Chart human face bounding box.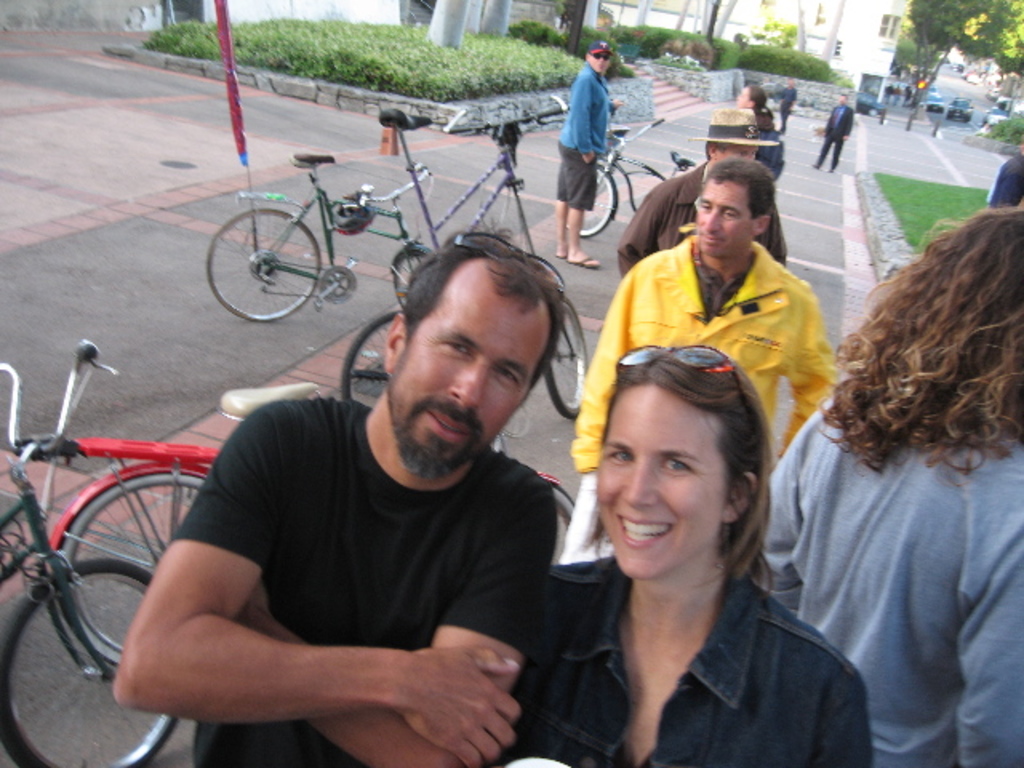
Charted: bbox=[691, 179, 754, 256].
